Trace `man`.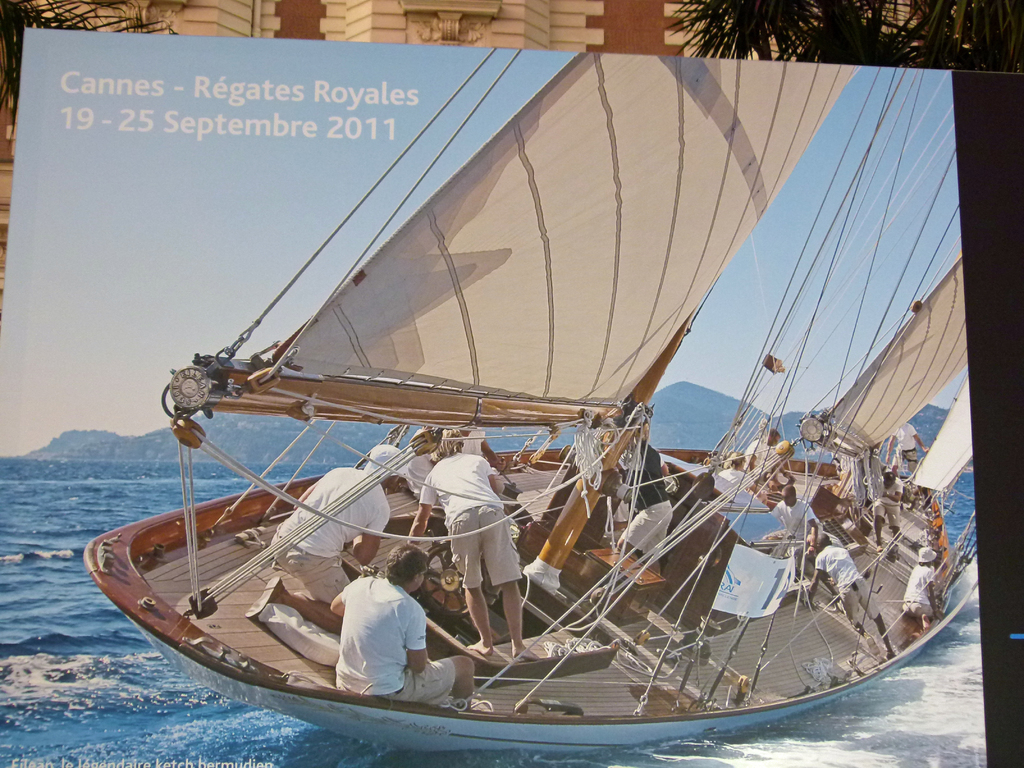
Traced to Rect(799, 534, 892, 659).
